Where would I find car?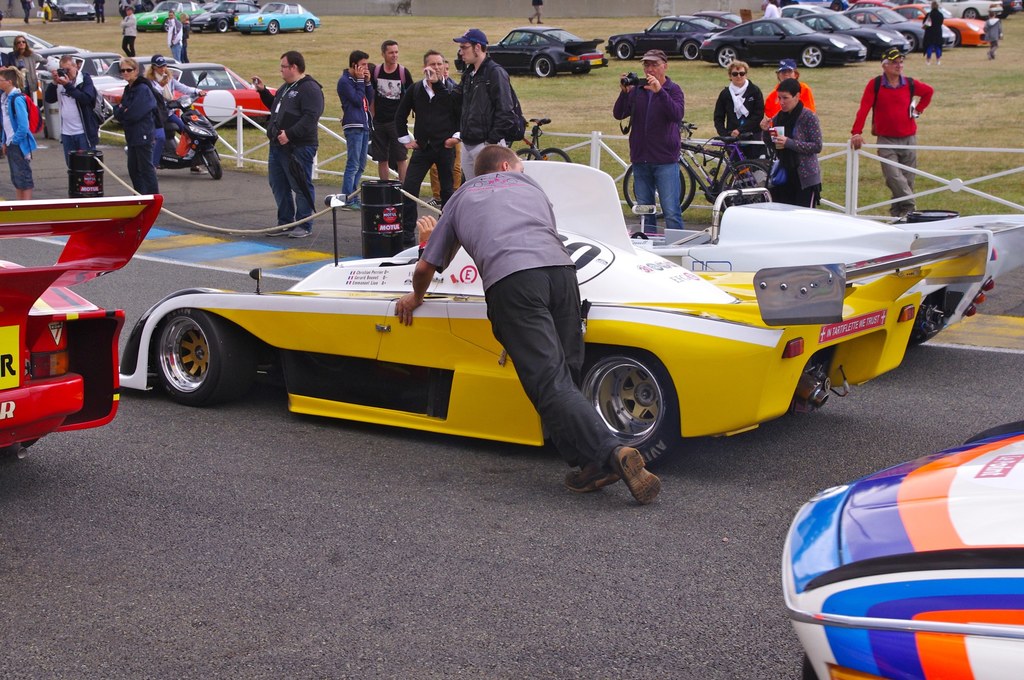
At (0, 26, 57, 84).
